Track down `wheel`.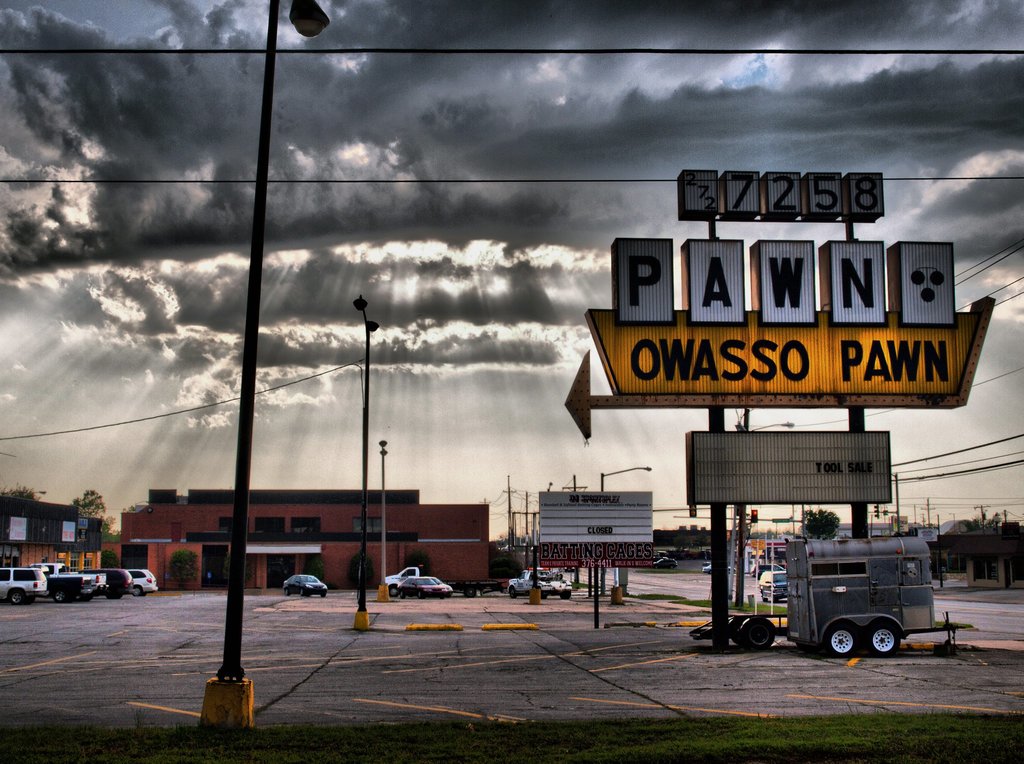
Tracked to left=79, top=595, right=93, bottom=602.
